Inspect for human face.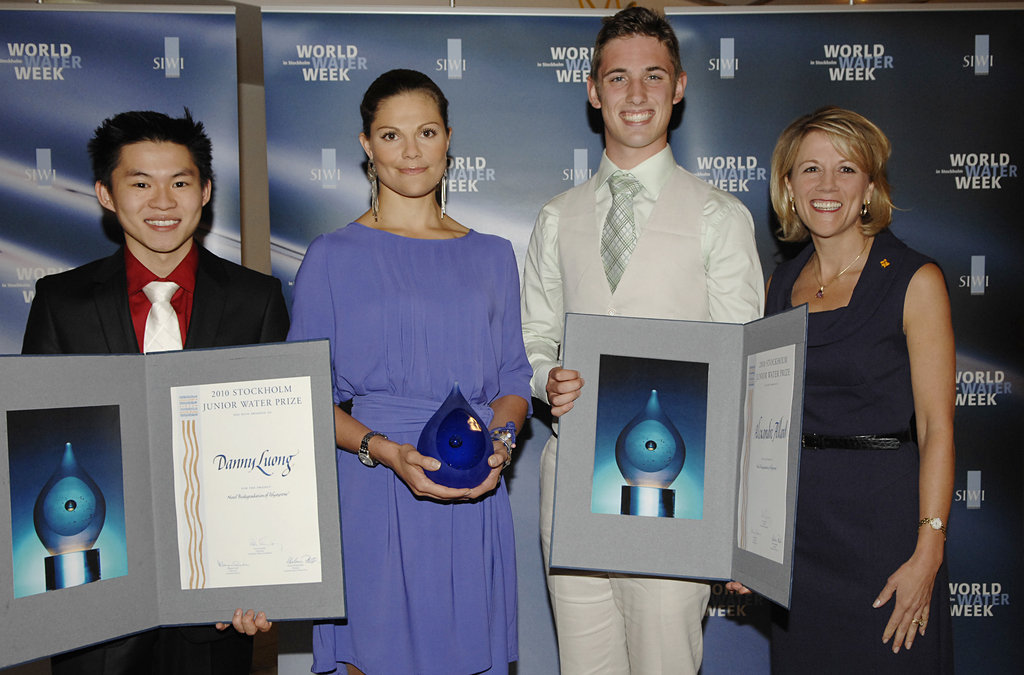
Inspection: <region>115, 142, 204, 257</region>.
